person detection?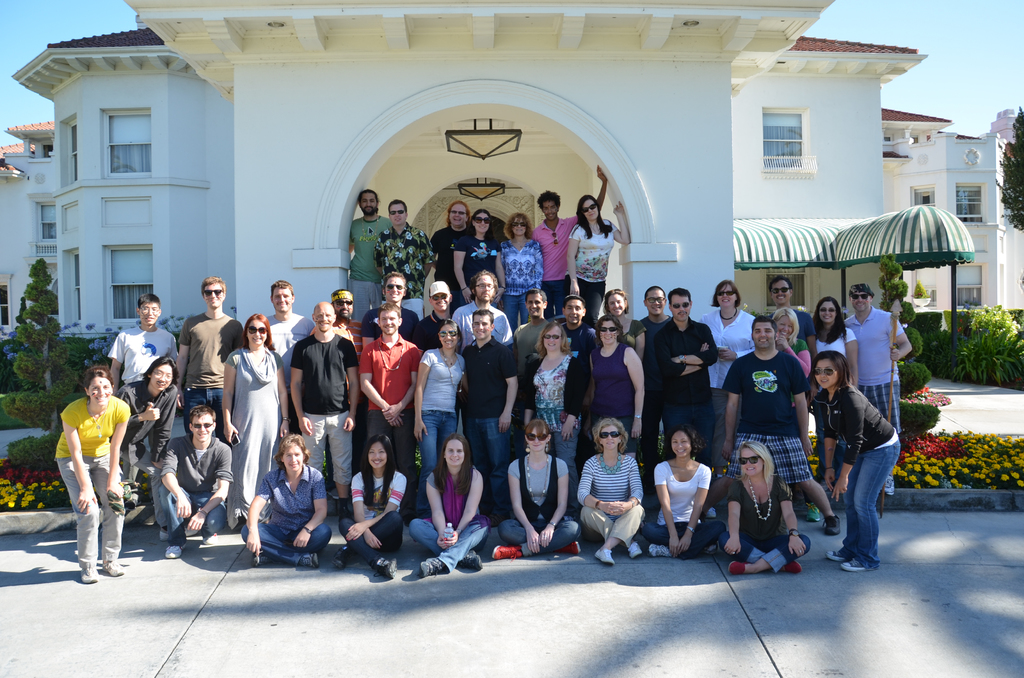
detection(458, 298, 514, 519)
